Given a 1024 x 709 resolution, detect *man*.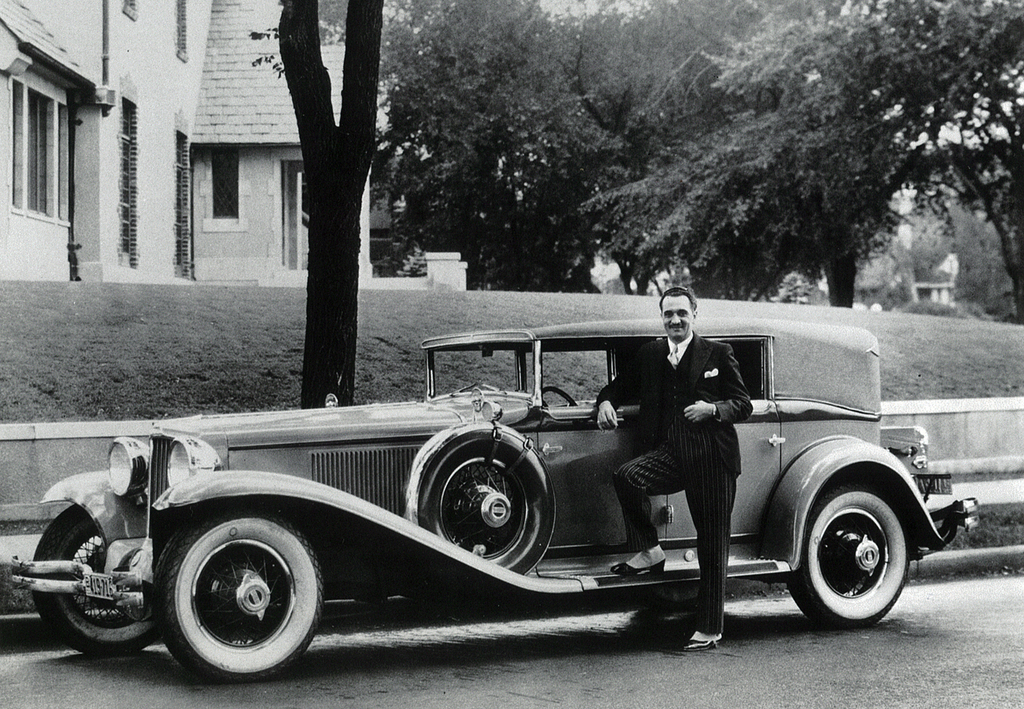
box=[593, 287, 756, 652].
